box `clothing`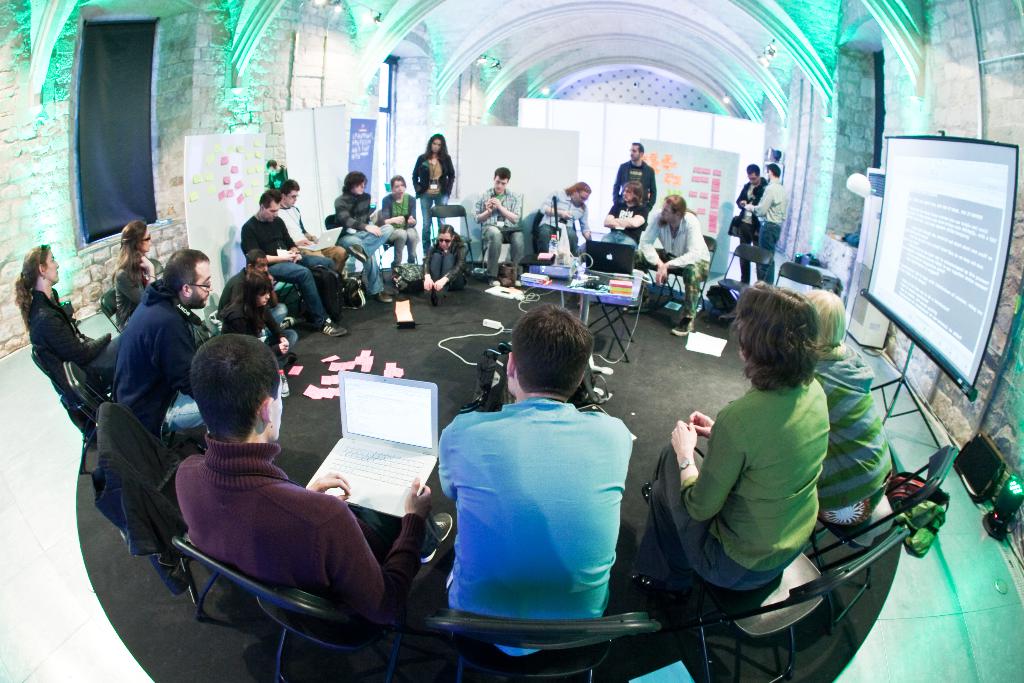
locate(652, 456, 778, 608)
